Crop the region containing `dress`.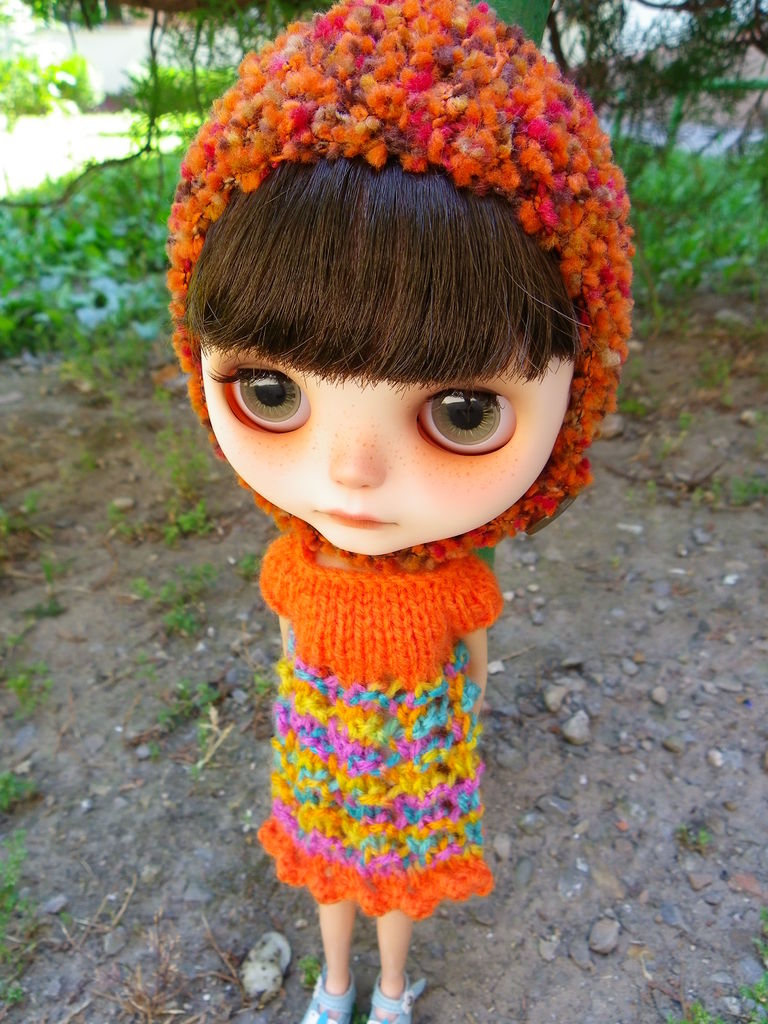
Crop region: 252:527:495:920.
